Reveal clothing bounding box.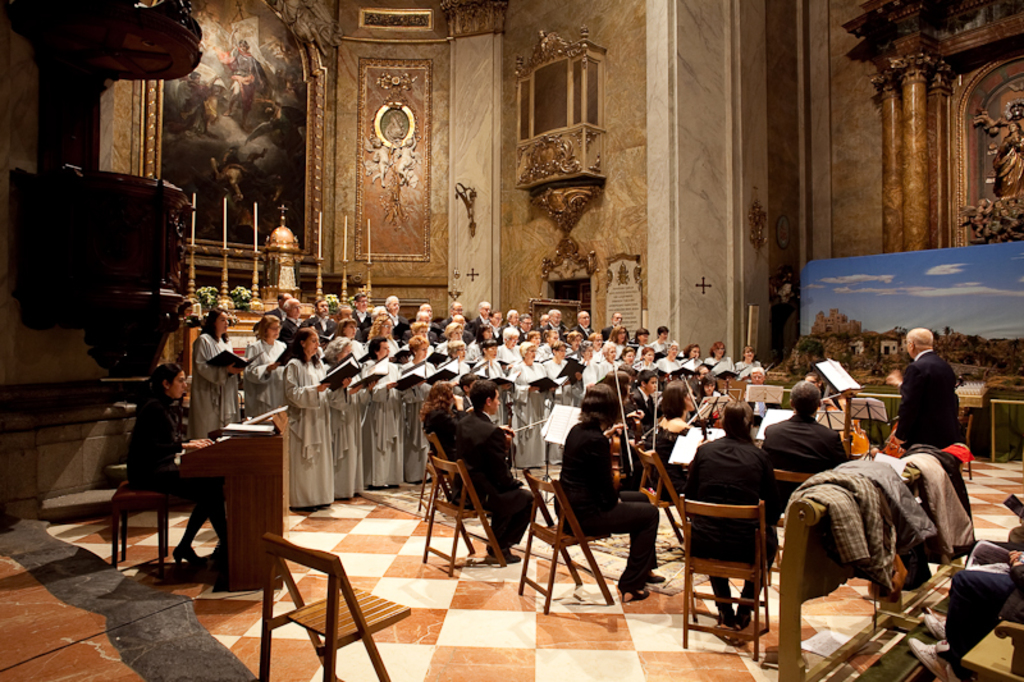
Revealed: BBox(278, 358, 346, 507).
